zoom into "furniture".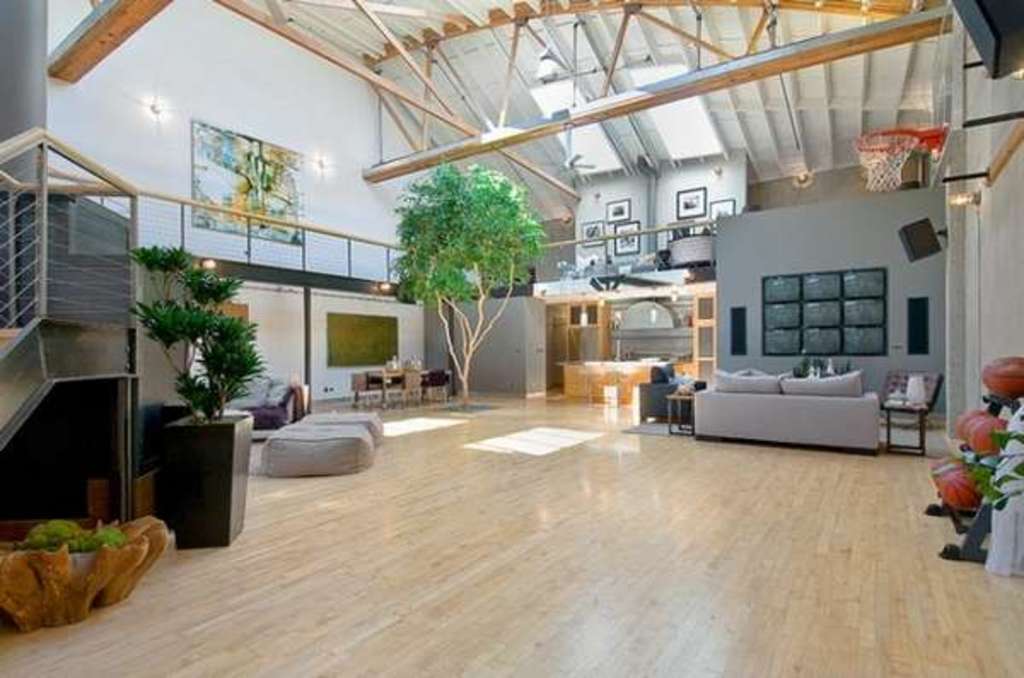
Zoom target: BBox(159, 410, 253, 550).
